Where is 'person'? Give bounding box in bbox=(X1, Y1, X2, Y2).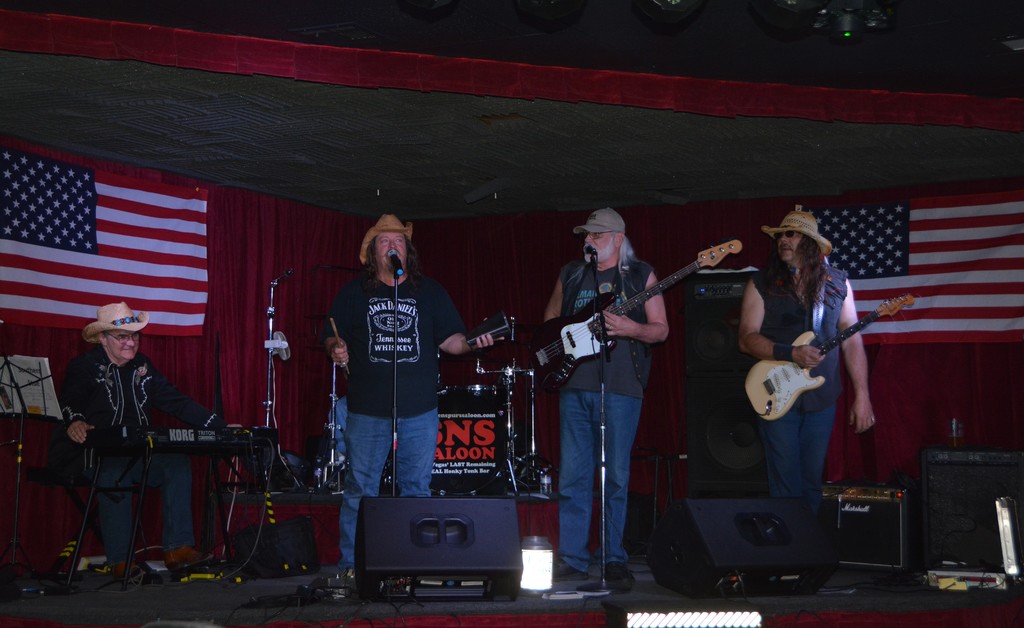
bbox=(535, 206, 666, 589).
